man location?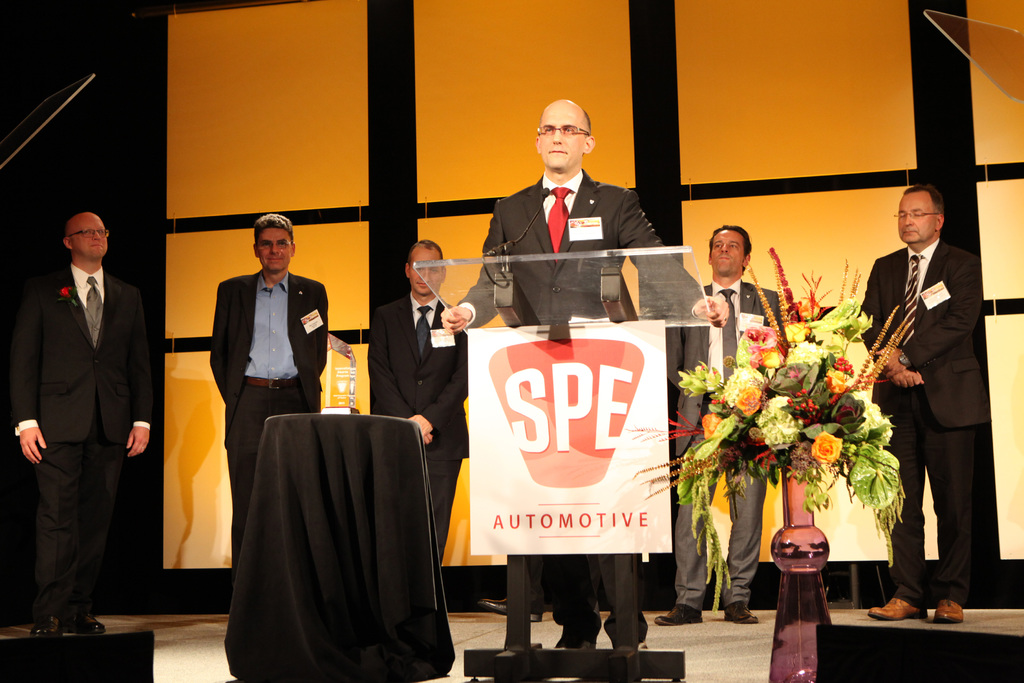
<bbox>440, 99, 731, 652</bbox>
